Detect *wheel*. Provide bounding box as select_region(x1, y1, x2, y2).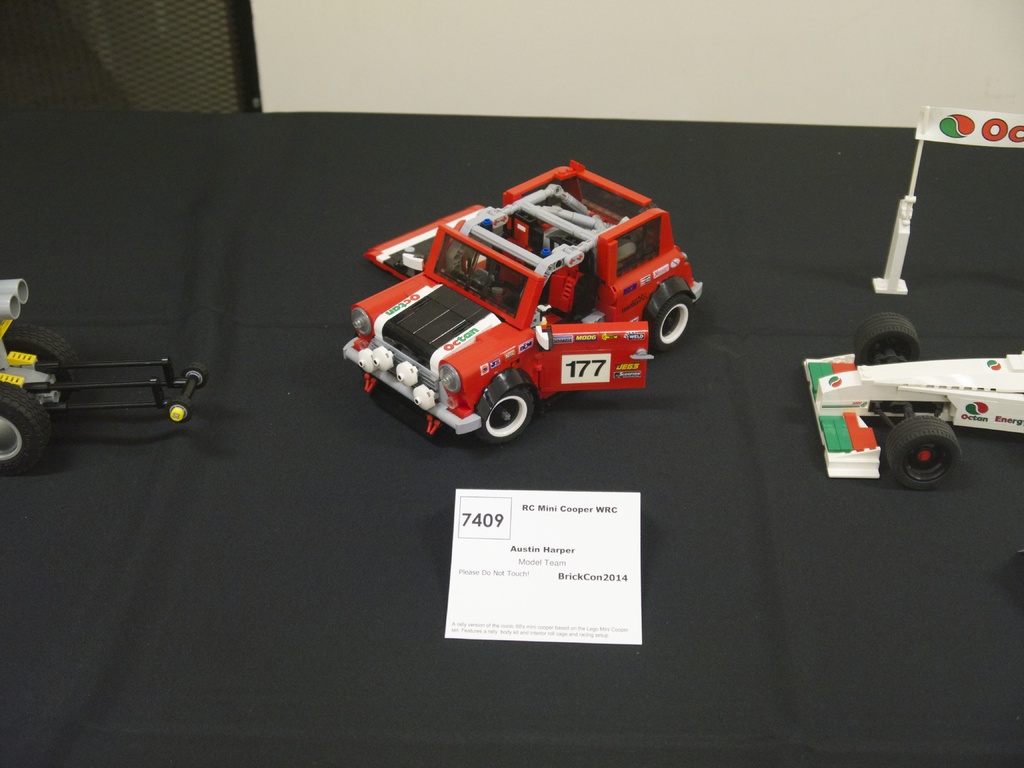
select_region(166, 395, 194, 426).
